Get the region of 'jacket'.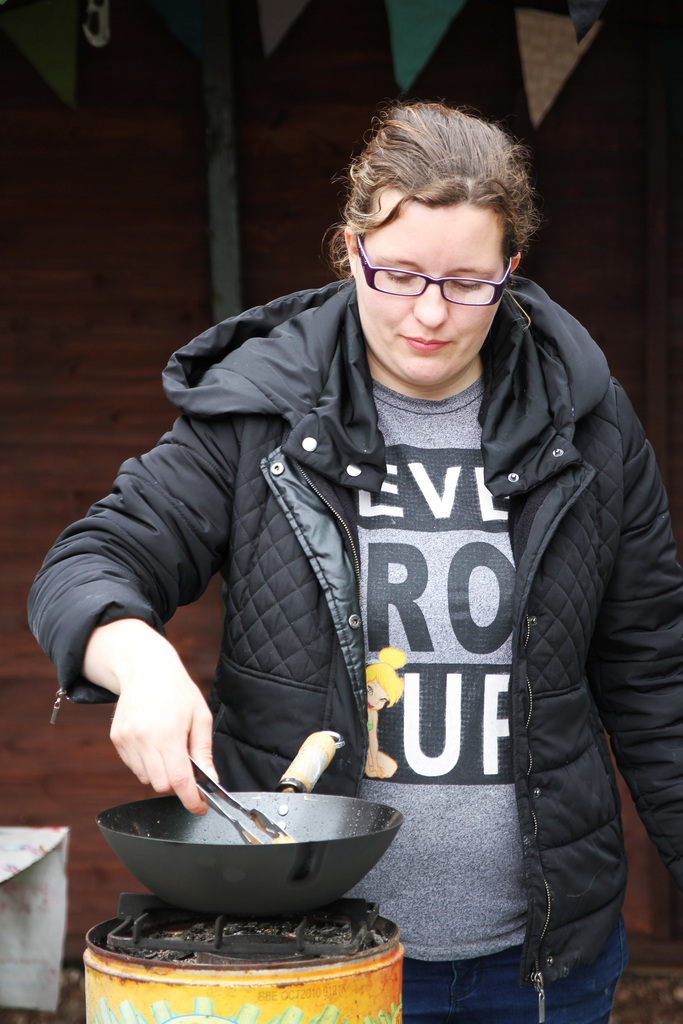
[28,280,682,1023].
